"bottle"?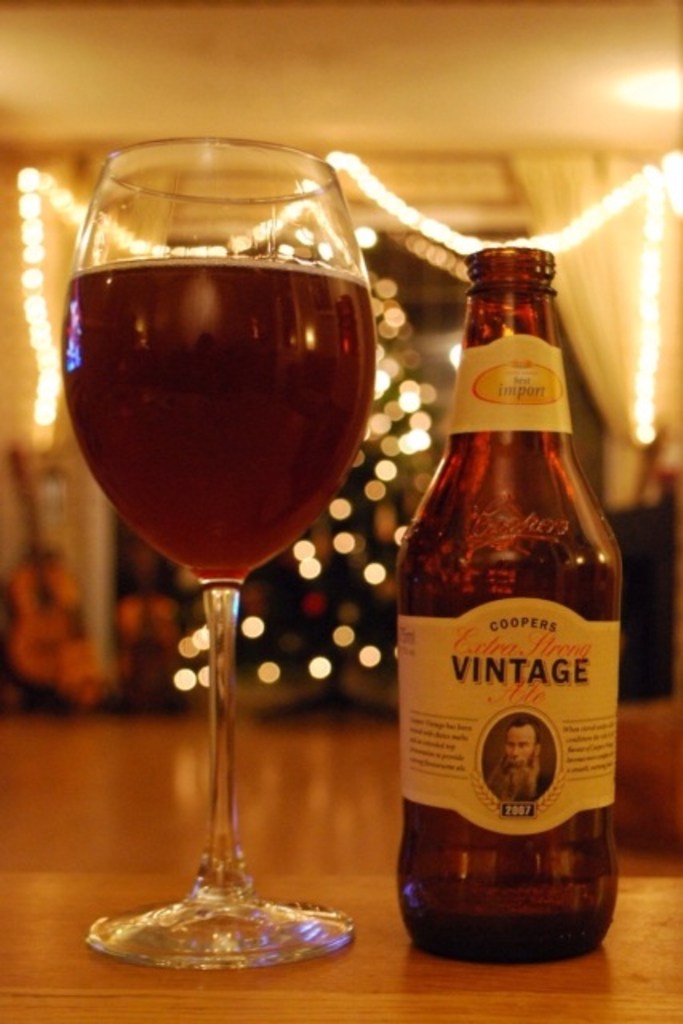
(x1=395, y1=246, x2=622, y2=962)
